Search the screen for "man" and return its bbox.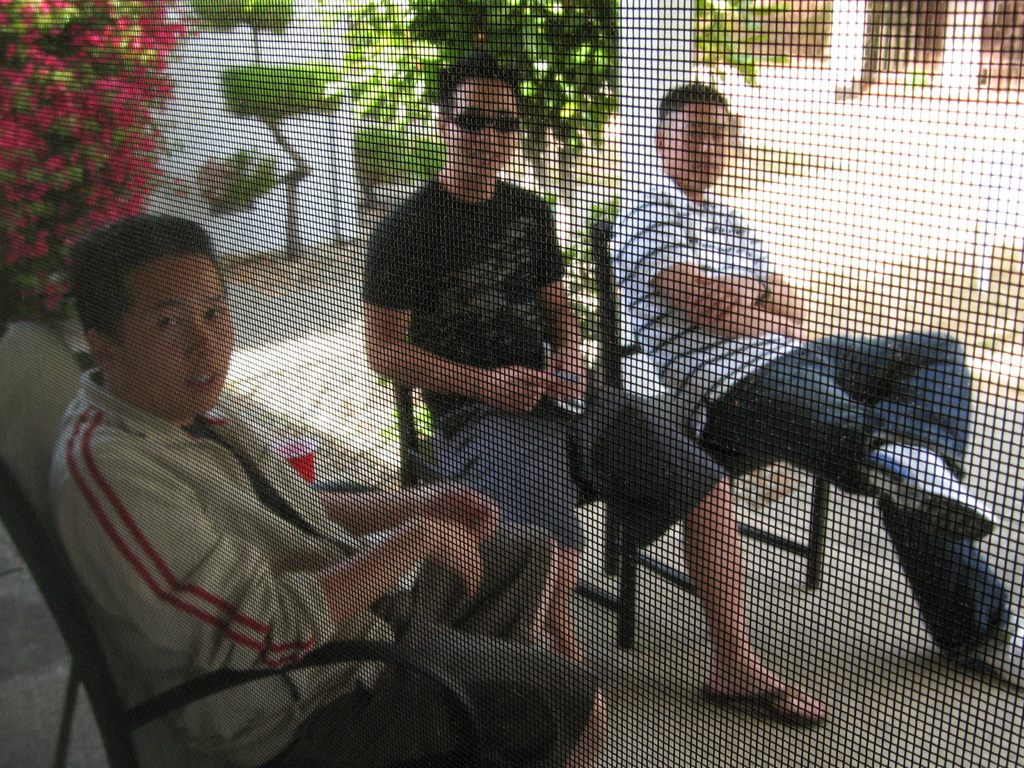
Found: (613, 83, 1023, 684).
